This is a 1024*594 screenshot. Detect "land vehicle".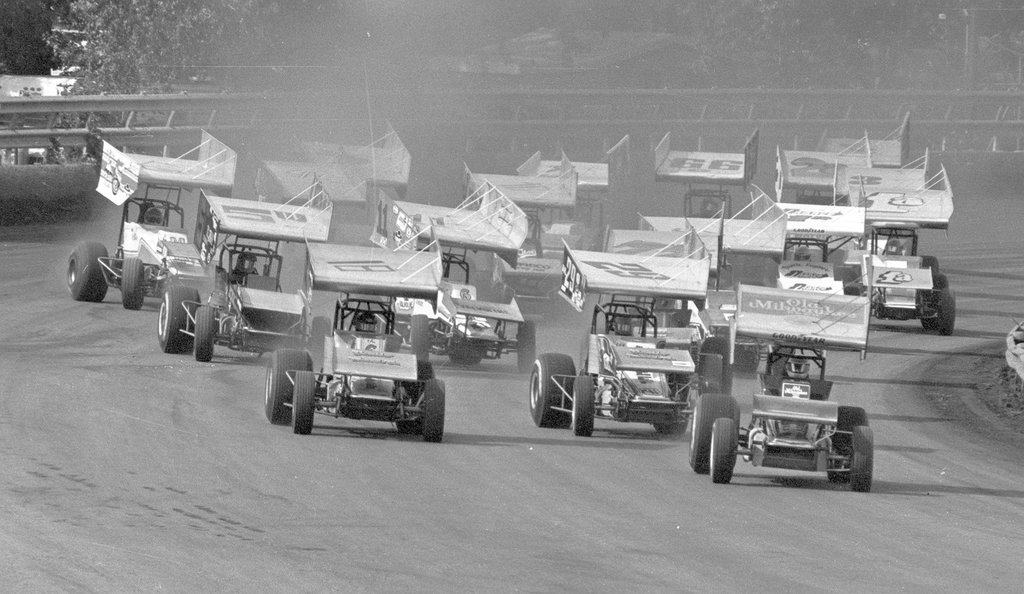
150/199/333/363.
